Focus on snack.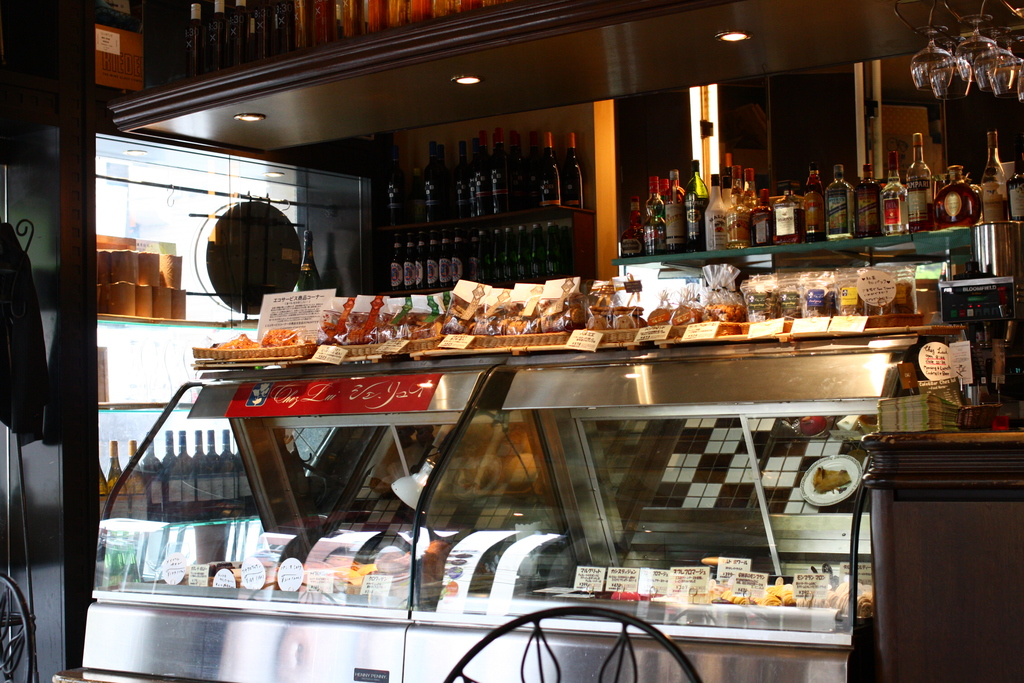
Focused at region(817, 468, 849, 491).
